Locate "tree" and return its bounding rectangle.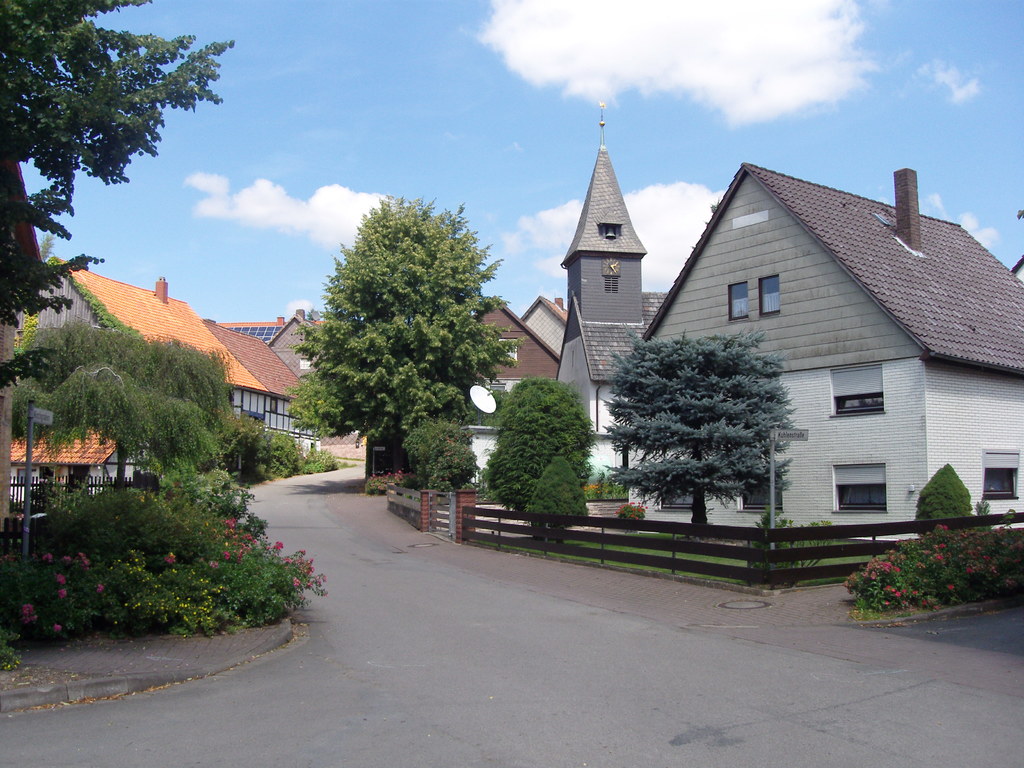
crop(5, 317, 241, 495).
